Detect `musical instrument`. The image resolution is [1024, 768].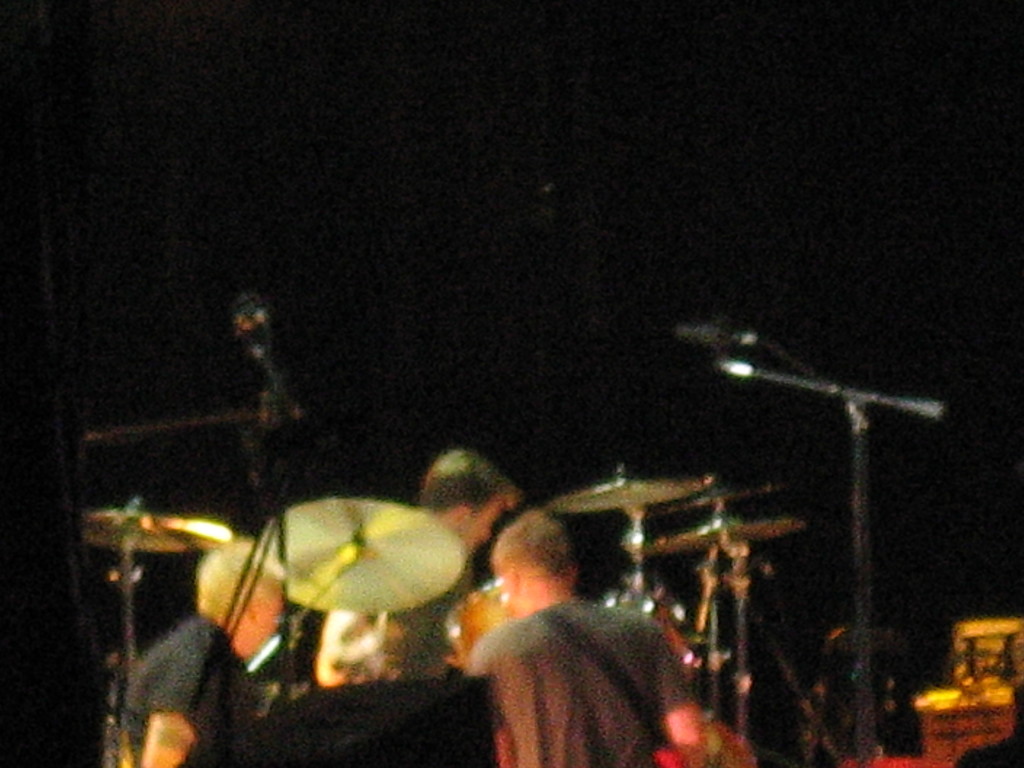
{"x1": 433, "y1": 570, "x2": 513, "y2": 687}.
